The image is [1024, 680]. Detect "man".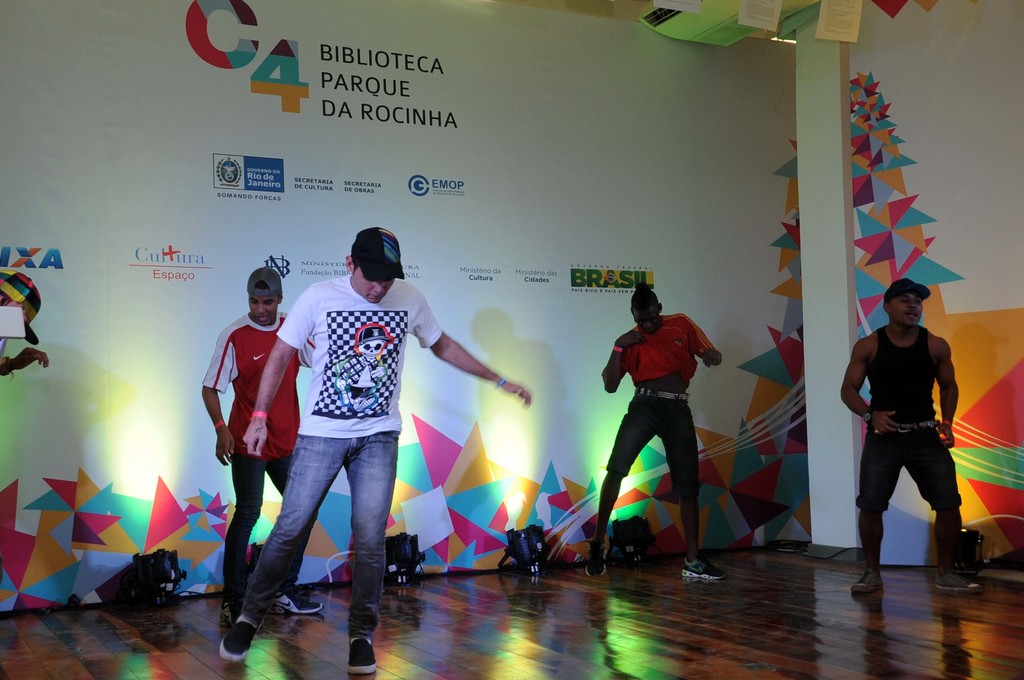
Detection: BBox(847, 274, 981, 589).
